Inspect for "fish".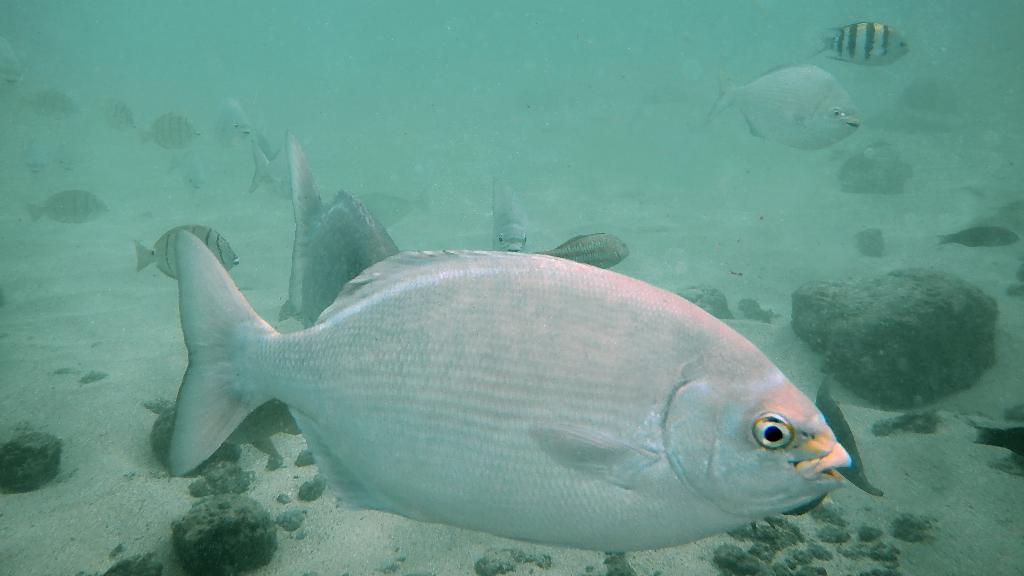
Inspection: (135,222,245,278).
